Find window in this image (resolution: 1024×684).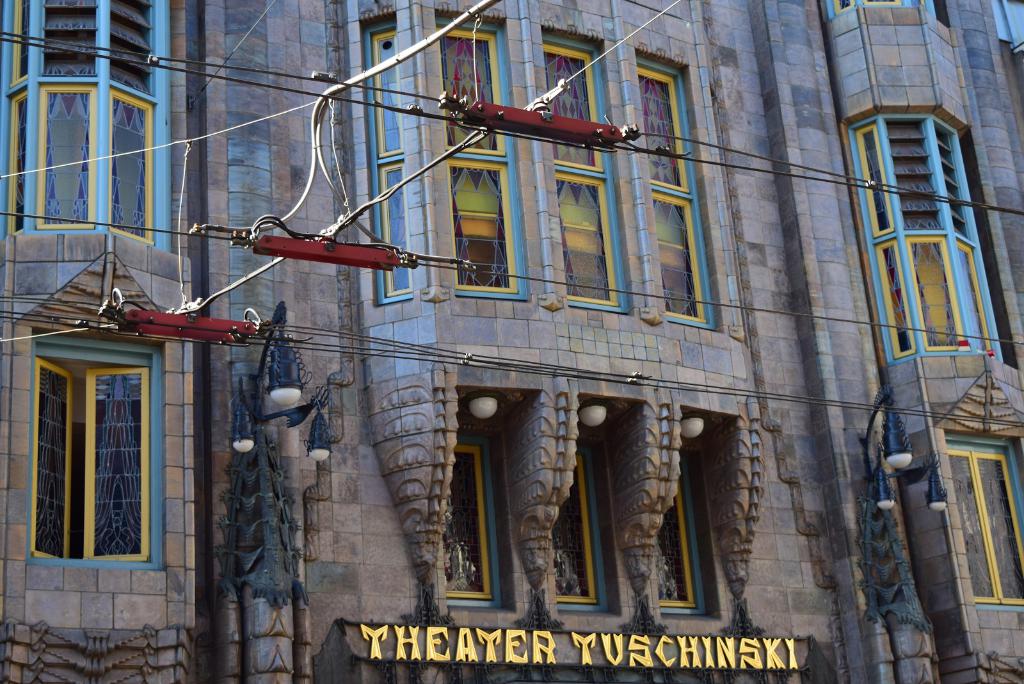
bbox=(632, 60, 723, 332).
